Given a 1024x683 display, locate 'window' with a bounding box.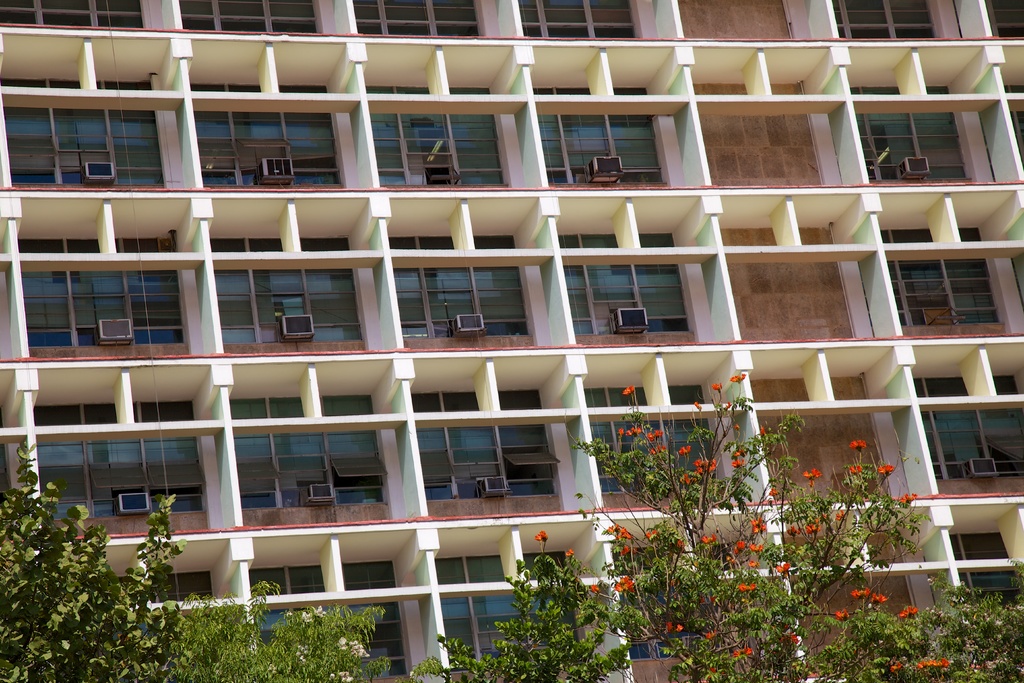
Located: left=189, top=81, right=340, bottom=188.
